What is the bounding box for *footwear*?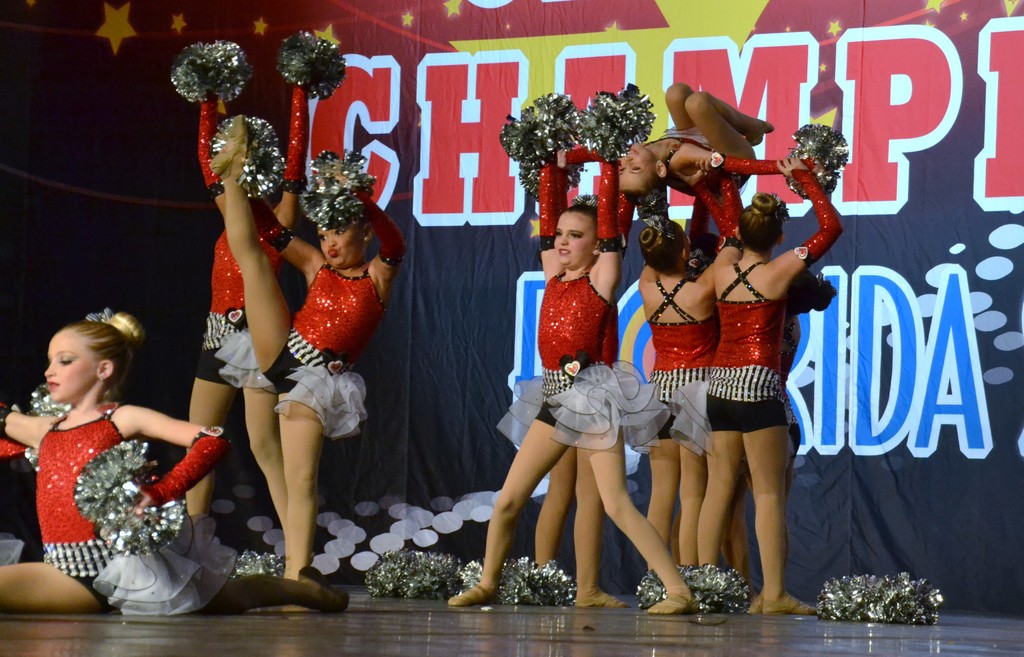
[left=204, top=116, right=252, bottom=175].
